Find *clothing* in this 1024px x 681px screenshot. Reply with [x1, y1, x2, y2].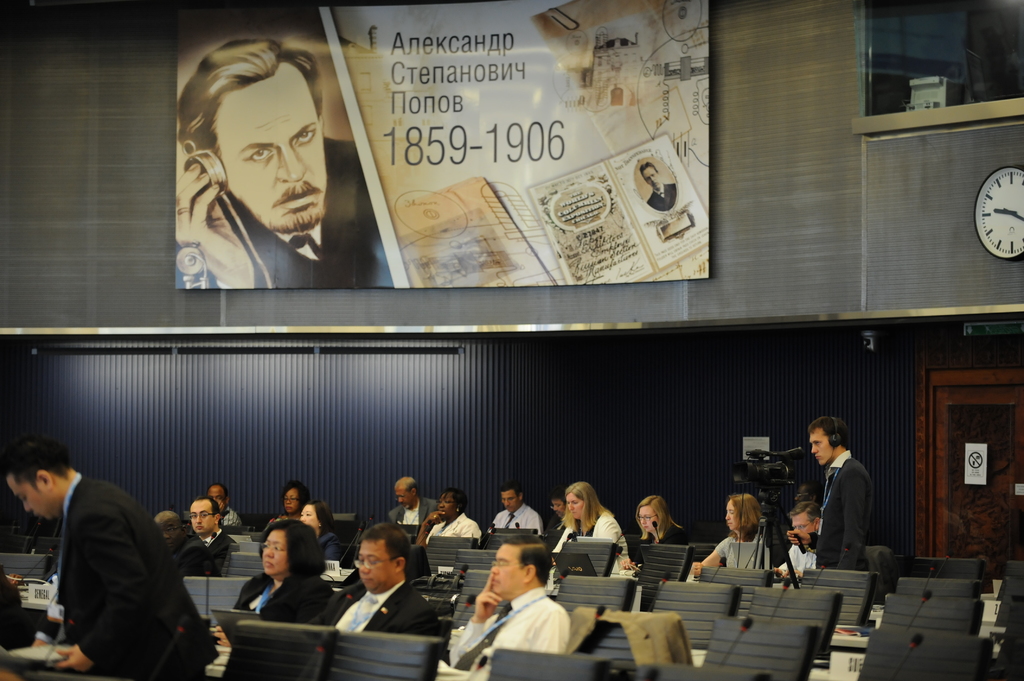
[177, 140, 396, 287].
